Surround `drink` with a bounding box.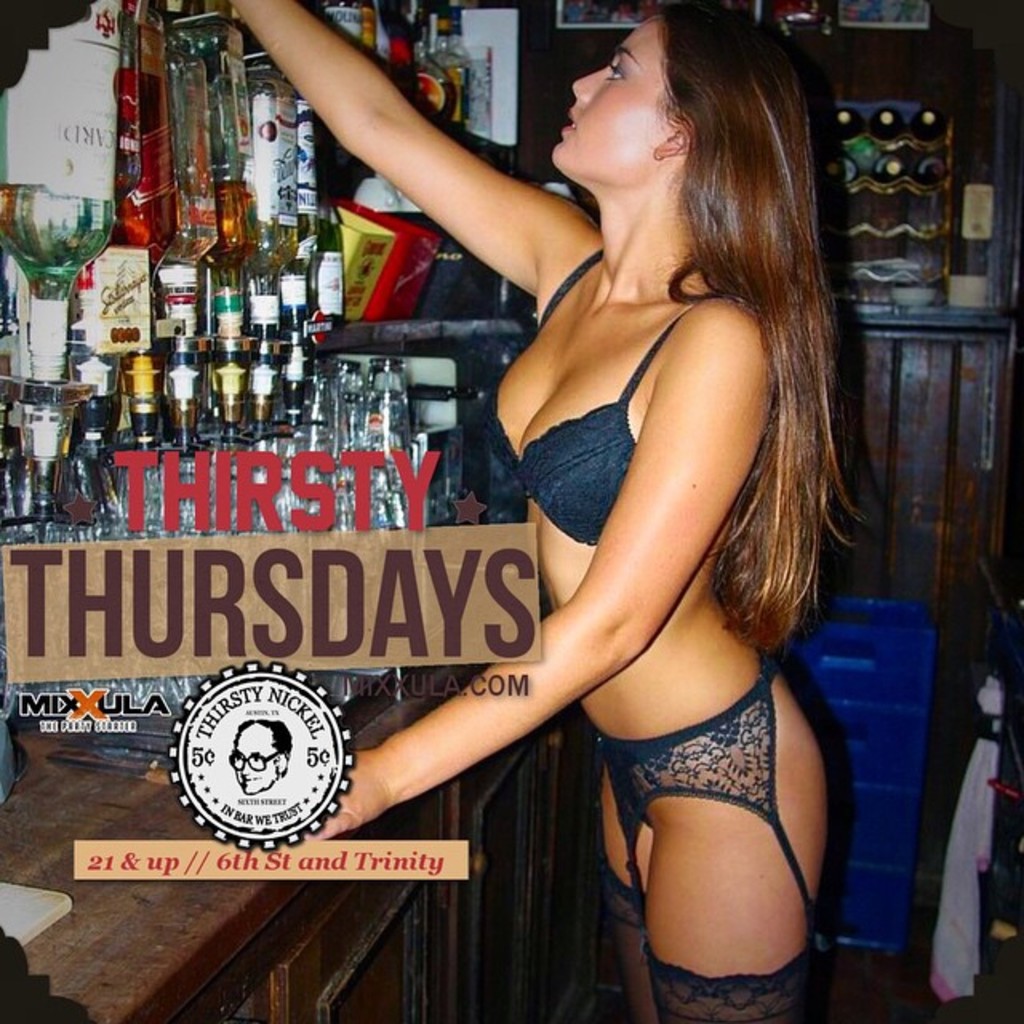
box=[118, 70, 171, 288].
